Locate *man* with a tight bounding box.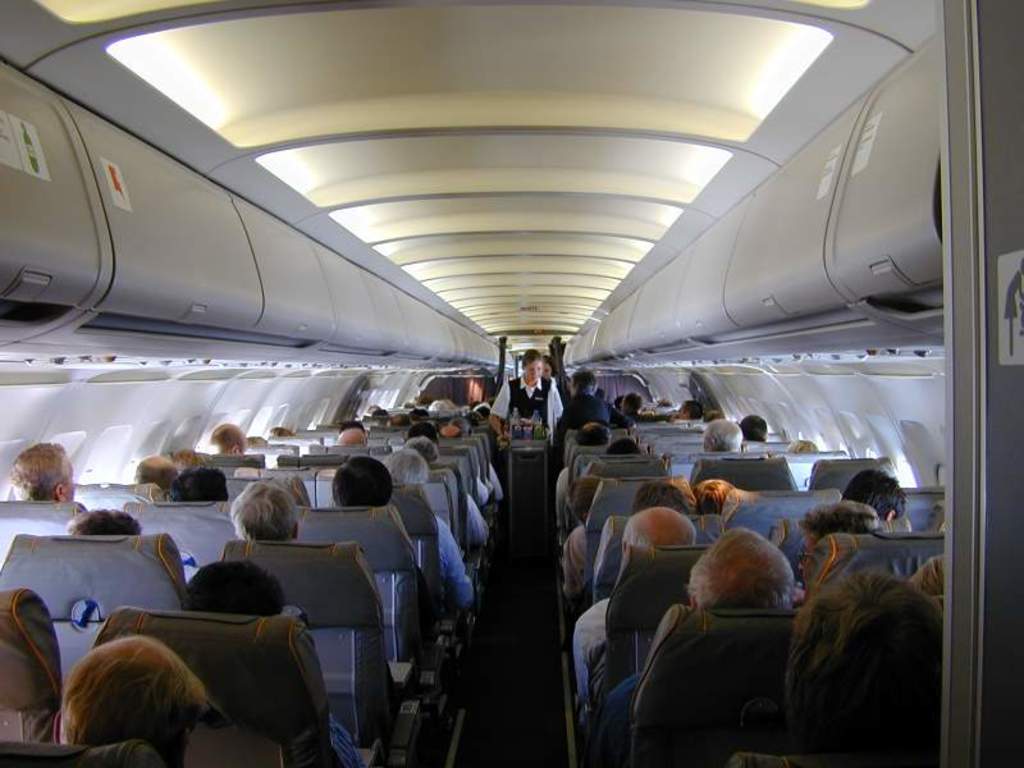
left=334, top=466, right=388, bottom=504.
